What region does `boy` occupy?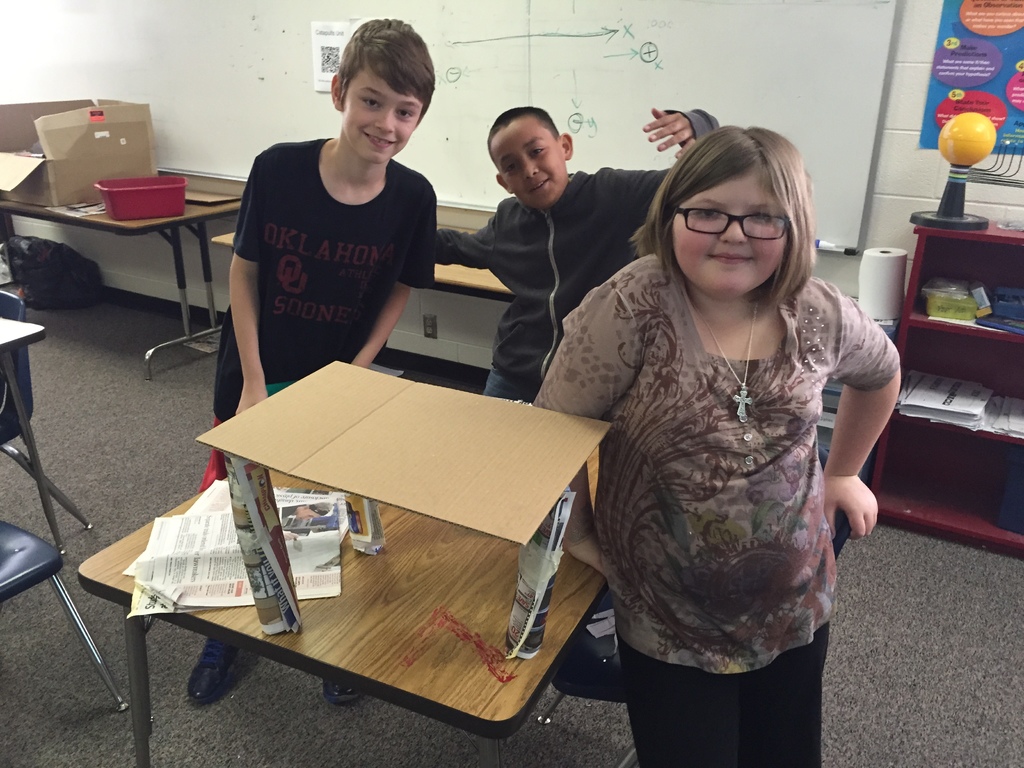
(436, 106, 721, 659).
